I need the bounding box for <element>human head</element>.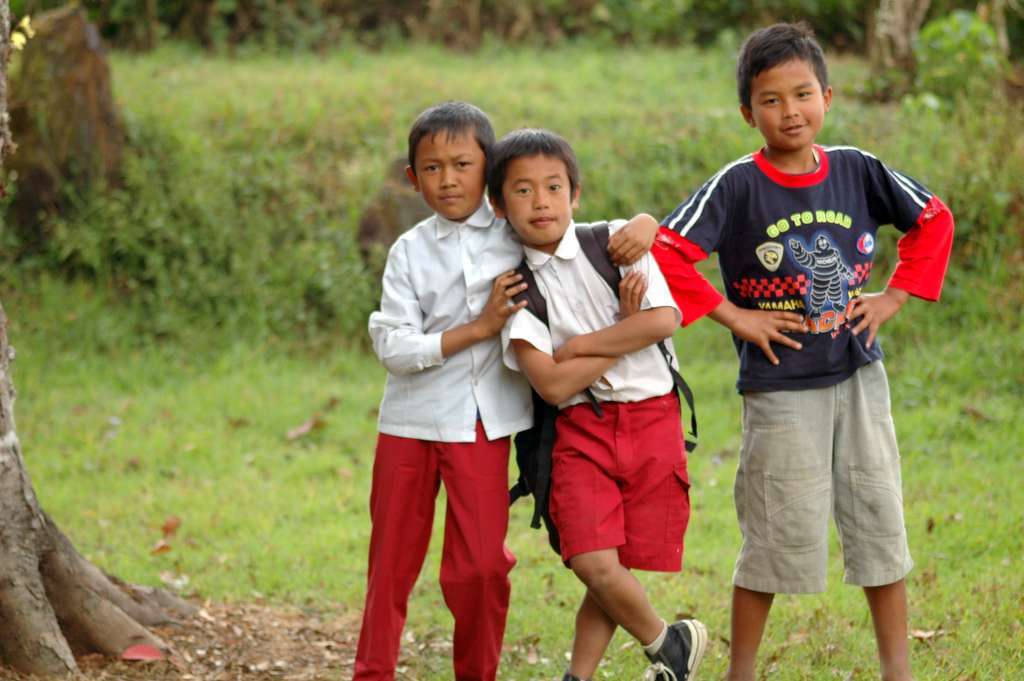
Here it is: [x1=742, y1=21, x2=833, y2=154].
